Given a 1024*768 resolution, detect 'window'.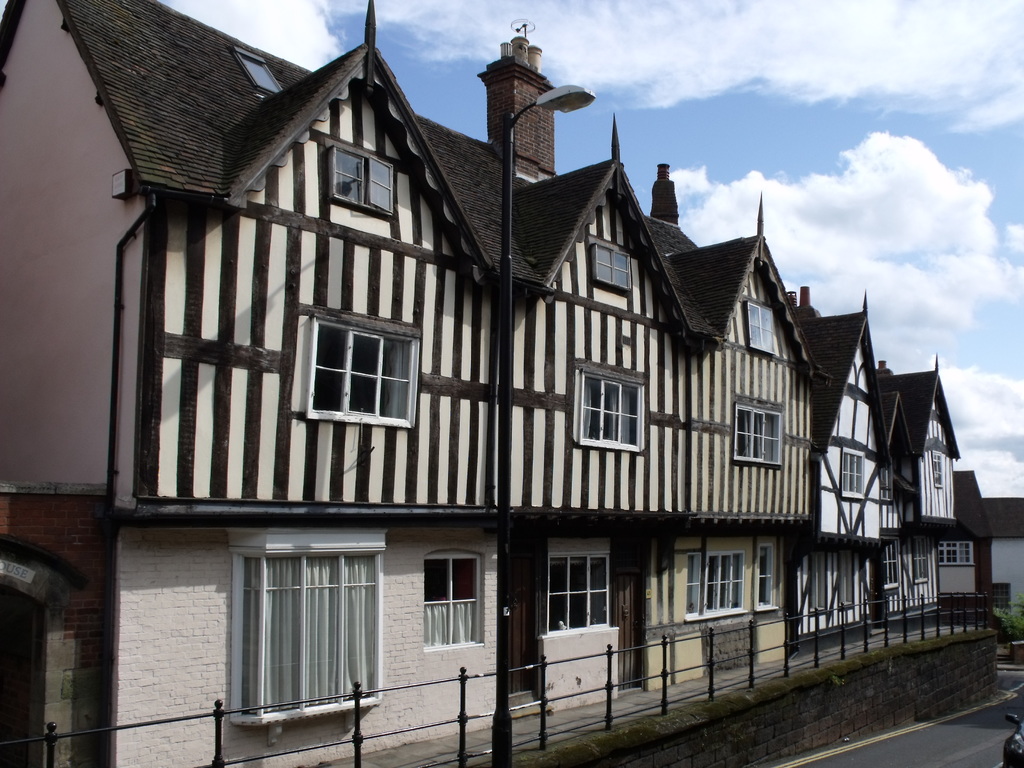
bbox=(594, 245, 634, 292).
